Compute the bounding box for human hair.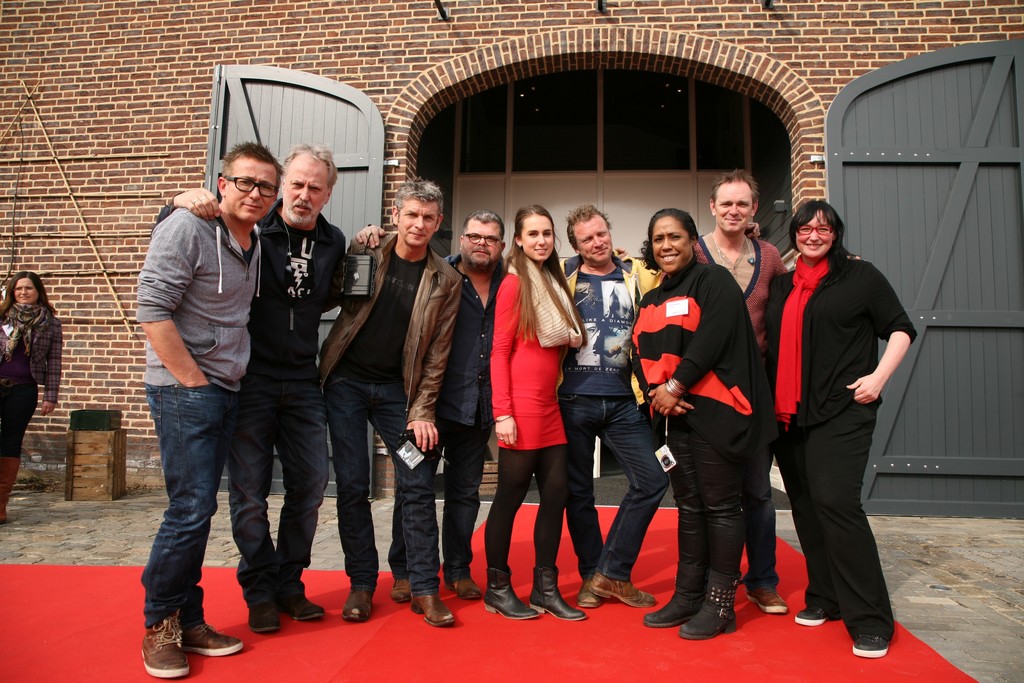
(209, 133, 276, 199).
